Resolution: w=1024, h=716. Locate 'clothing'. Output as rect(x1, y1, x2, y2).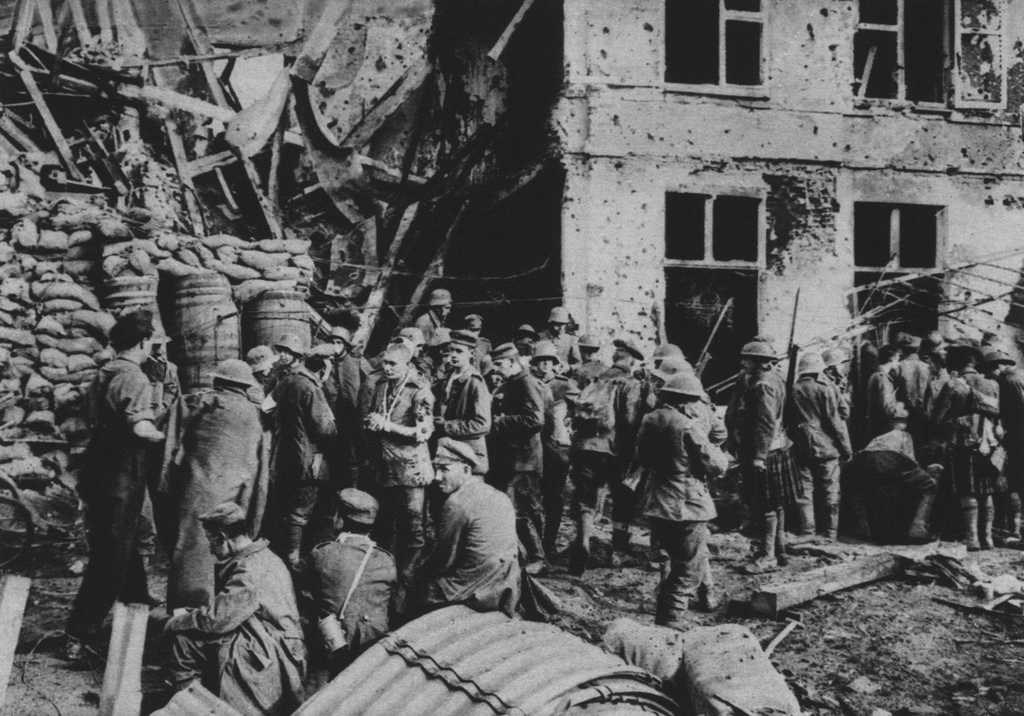
rect(435, 367, 488, 473).
